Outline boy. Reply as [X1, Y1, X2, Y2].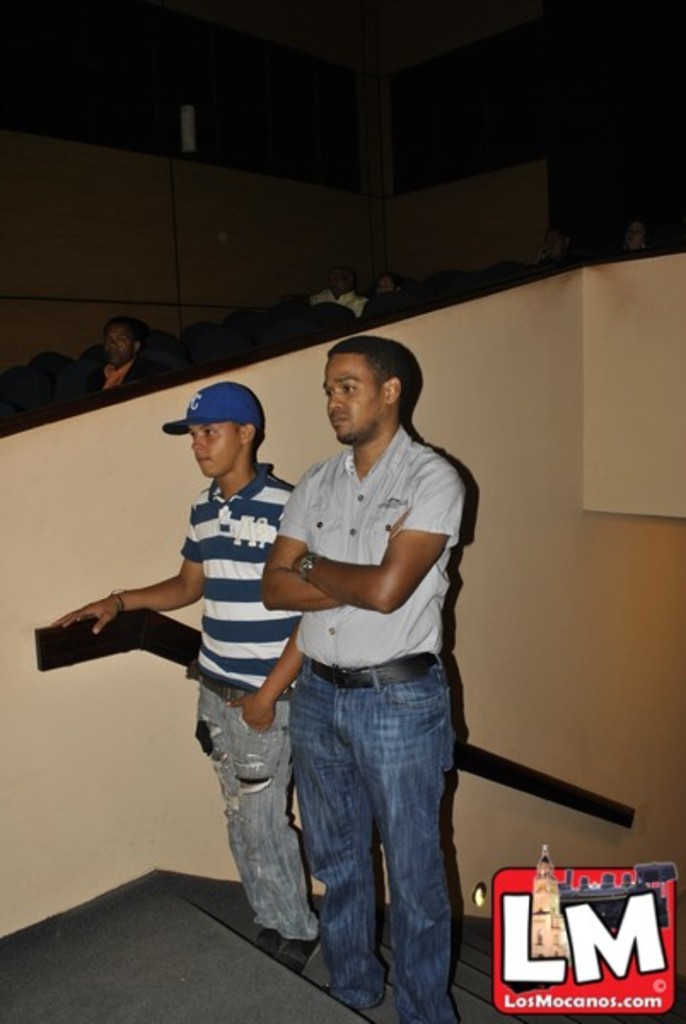
[68, 377, 343, 899].
